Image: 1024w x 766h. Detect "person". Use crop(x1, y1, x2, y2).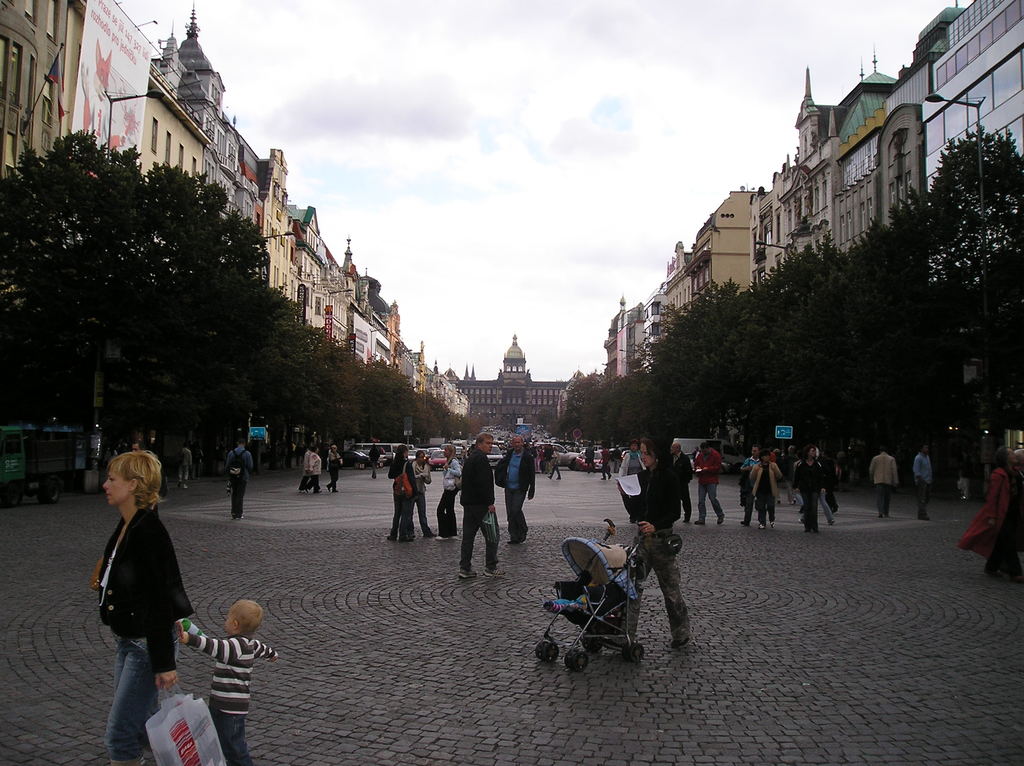
crop(426, 441, 461, 540).
